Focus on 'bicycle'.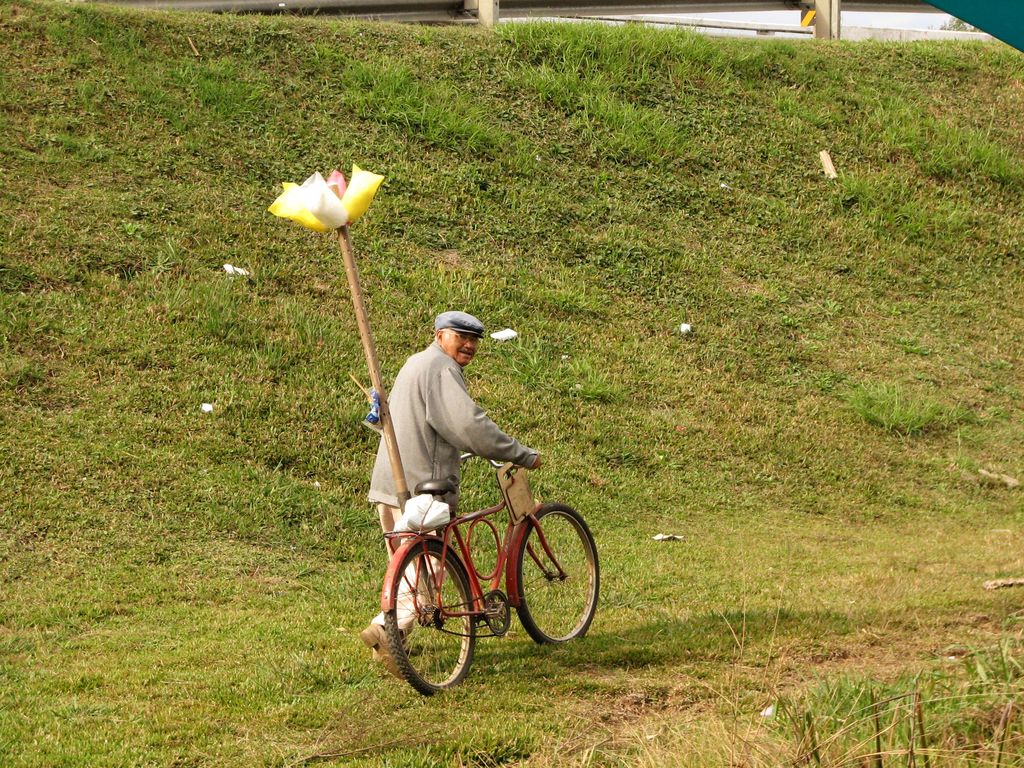
Focused at 323 453 623 685.
